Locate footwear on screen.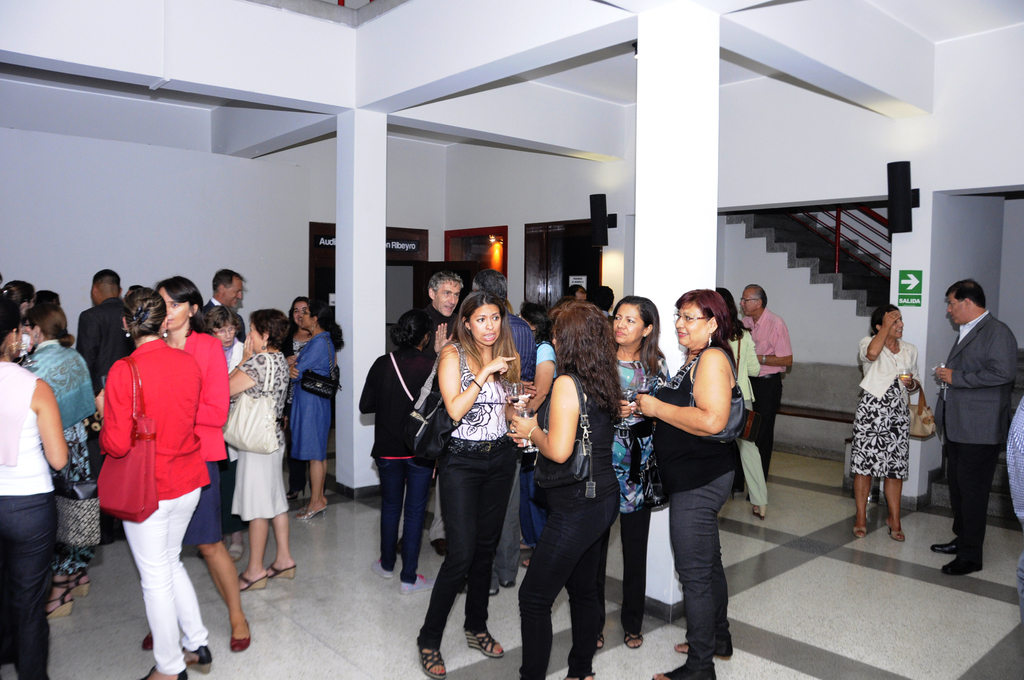
On screen at box(228, 544, 248, 565).
